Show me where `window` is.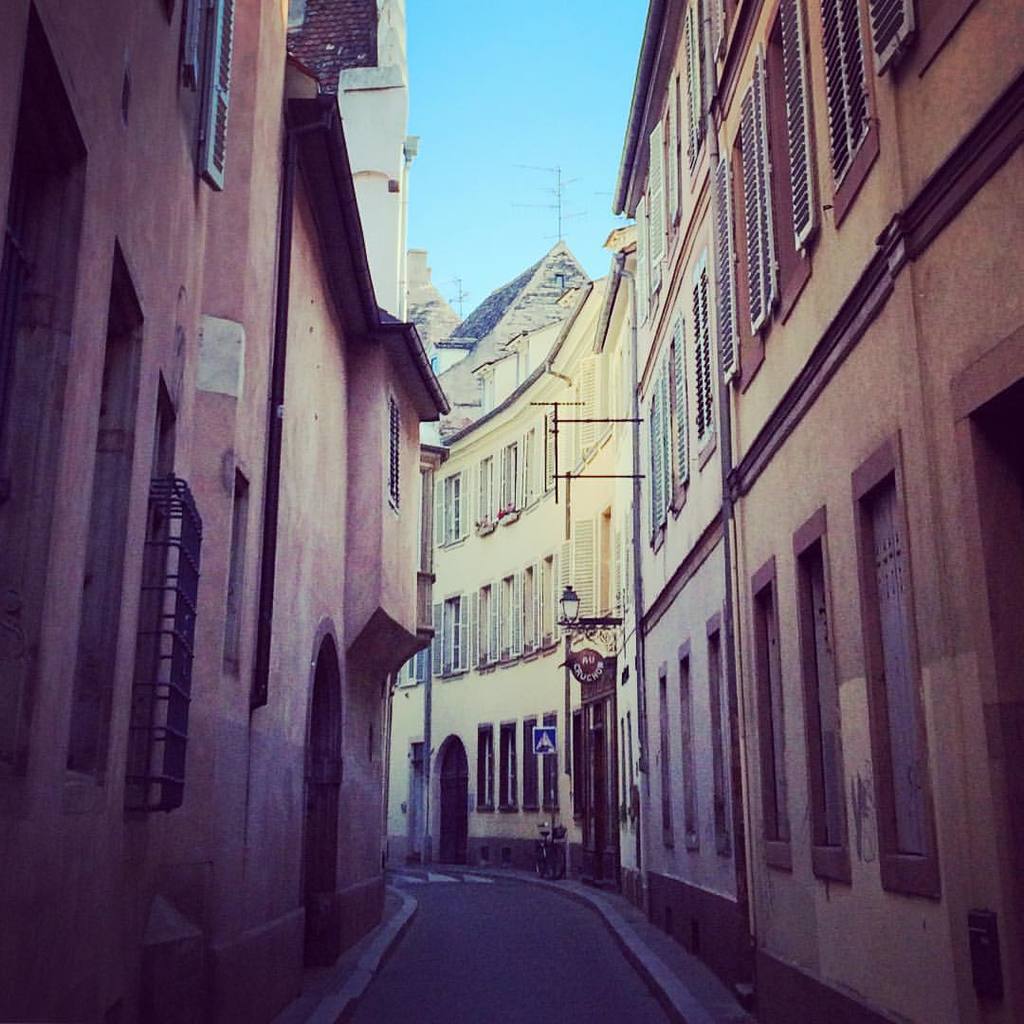
`window` is at <bbox>649, 381, 667, 557</bbox>.
